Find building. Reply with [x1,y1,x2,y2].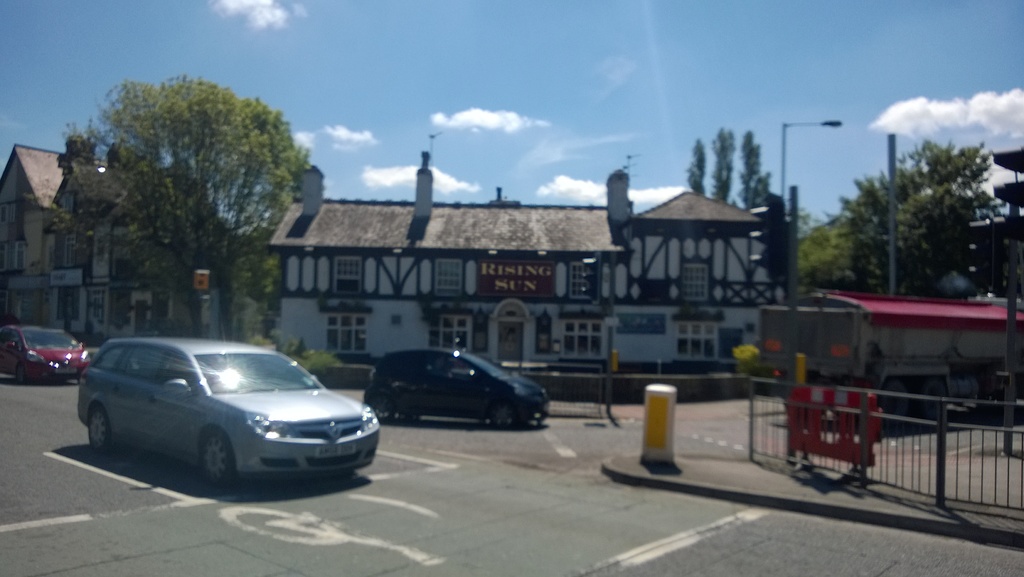
[0,138,116,322].
